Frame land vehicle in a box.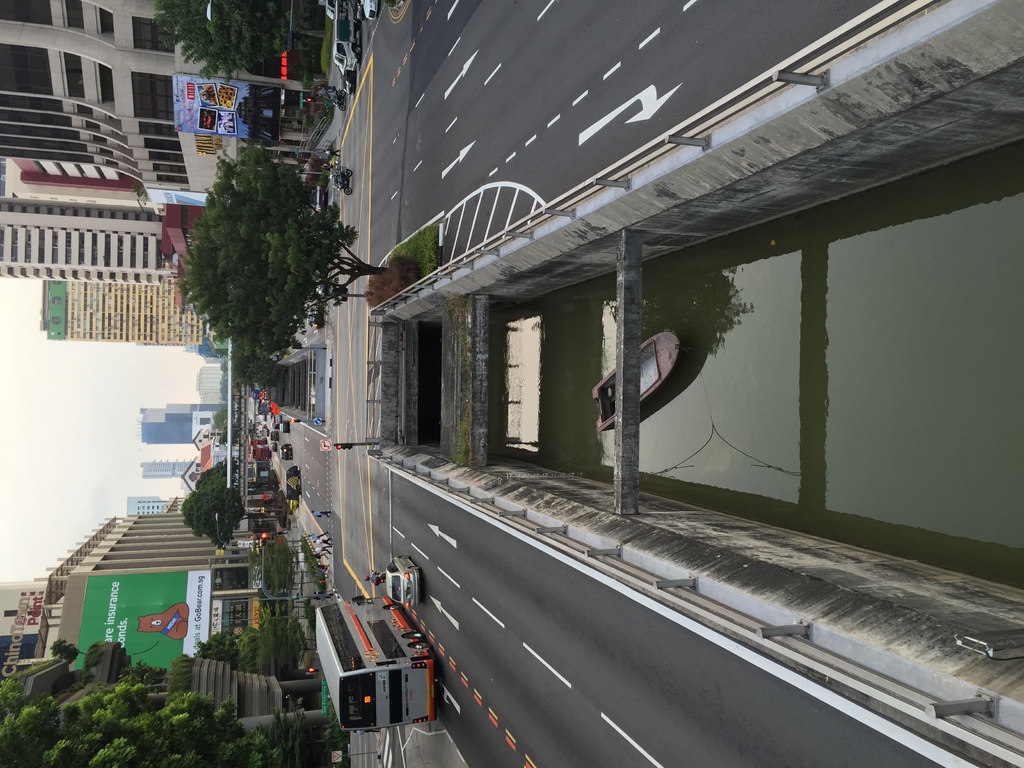
crop(292, 468, 297, 495).
